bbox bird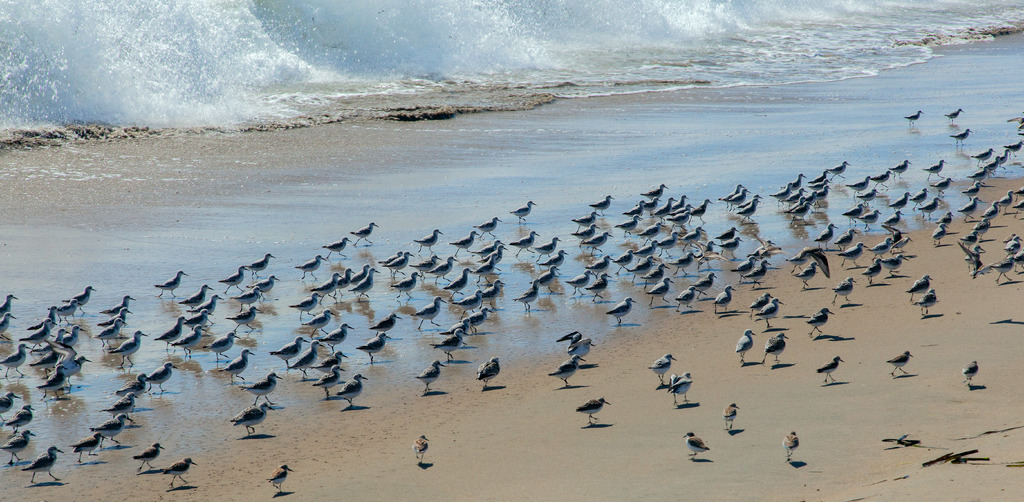
bbox=[511, 282, 540, 314]
